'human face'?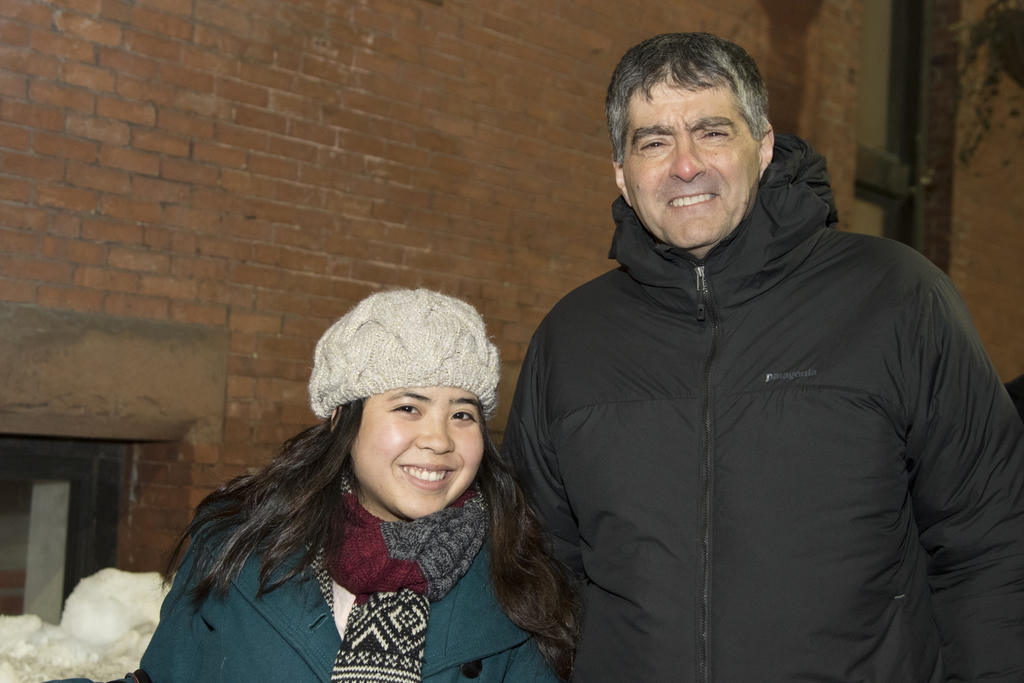
bbox=(346, 386, 486, 517)
